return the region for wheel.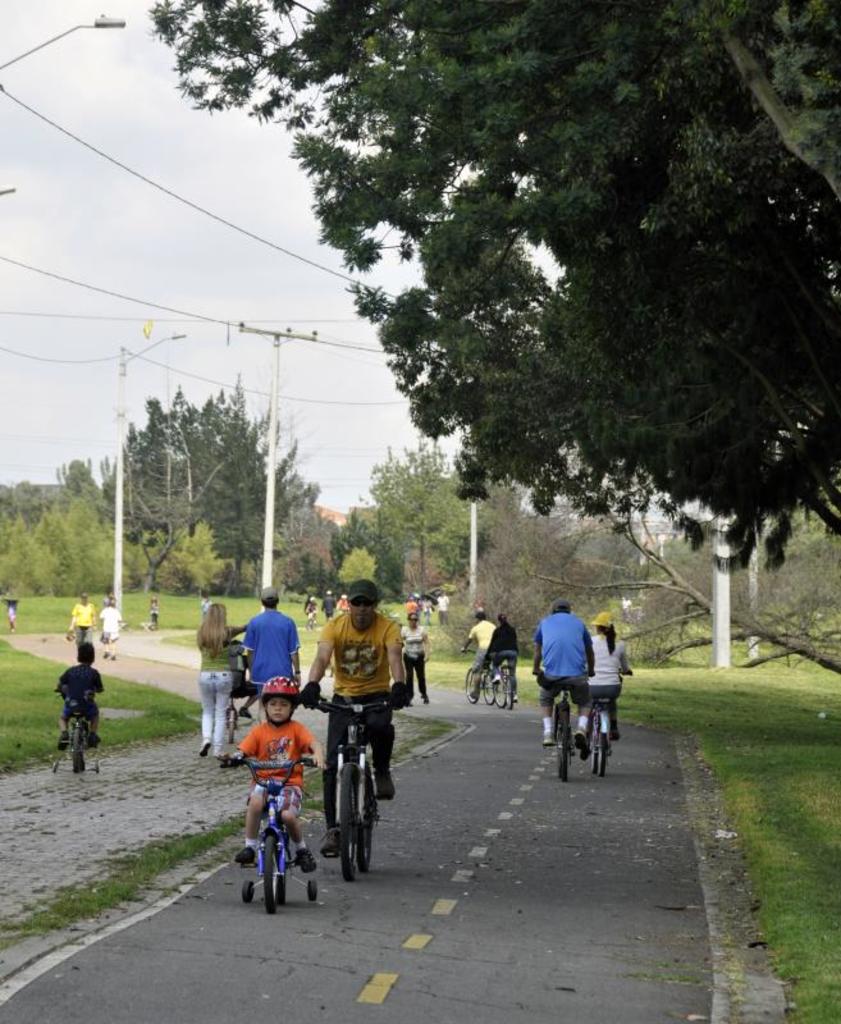
box=[503, 680, 511, 710].
